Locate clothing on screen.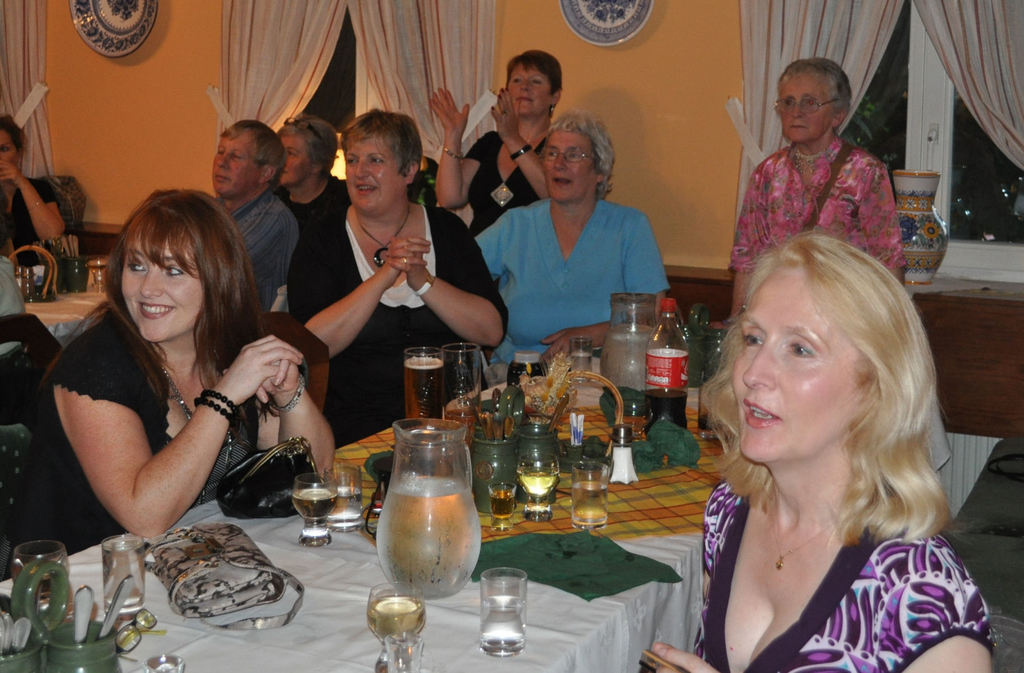
On screen at [0,175,80,267].
